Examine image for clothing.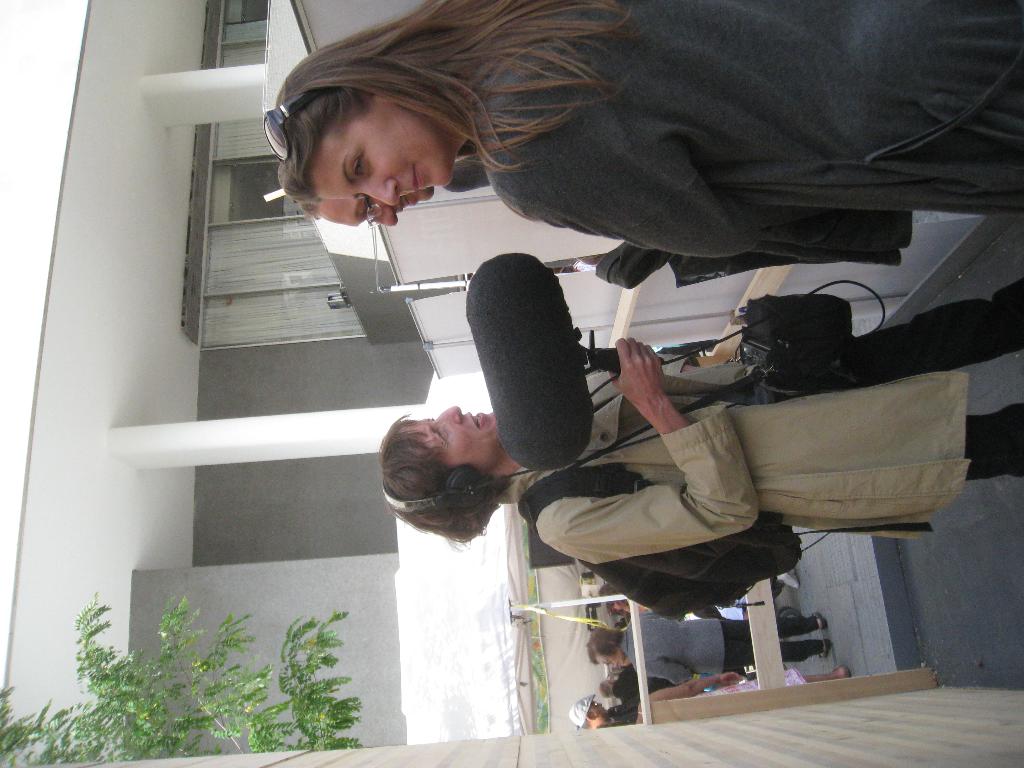
Examination result: <bbox>696, 664, 813, 699</bbox>.
